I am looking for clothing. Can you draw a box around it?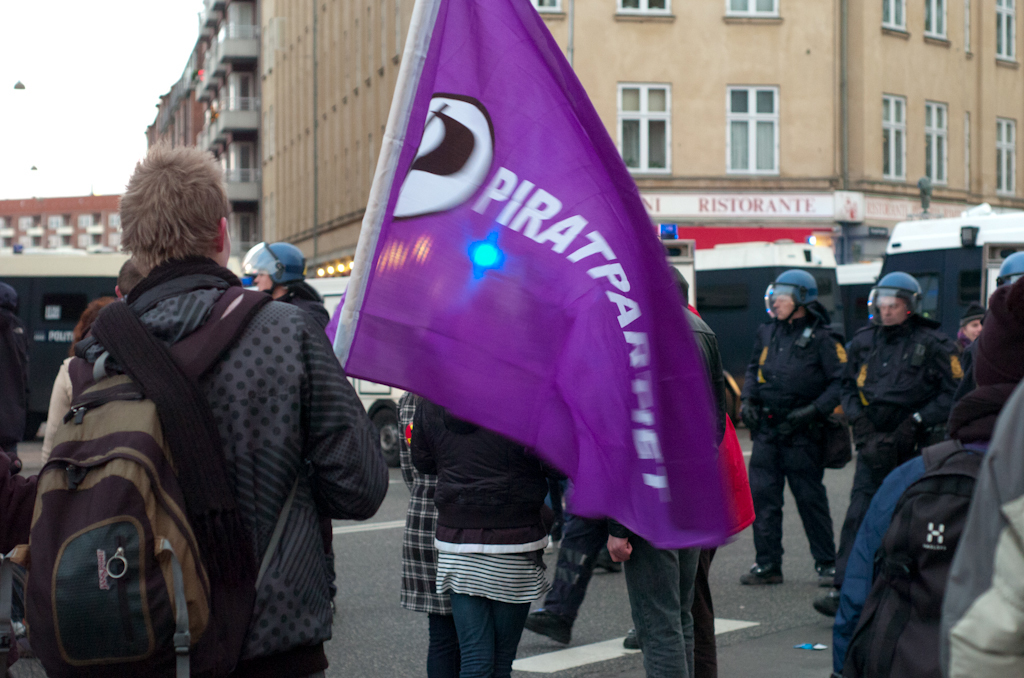
Sure, the bounding box is left=0, top=461, right=36, bottom=654.
